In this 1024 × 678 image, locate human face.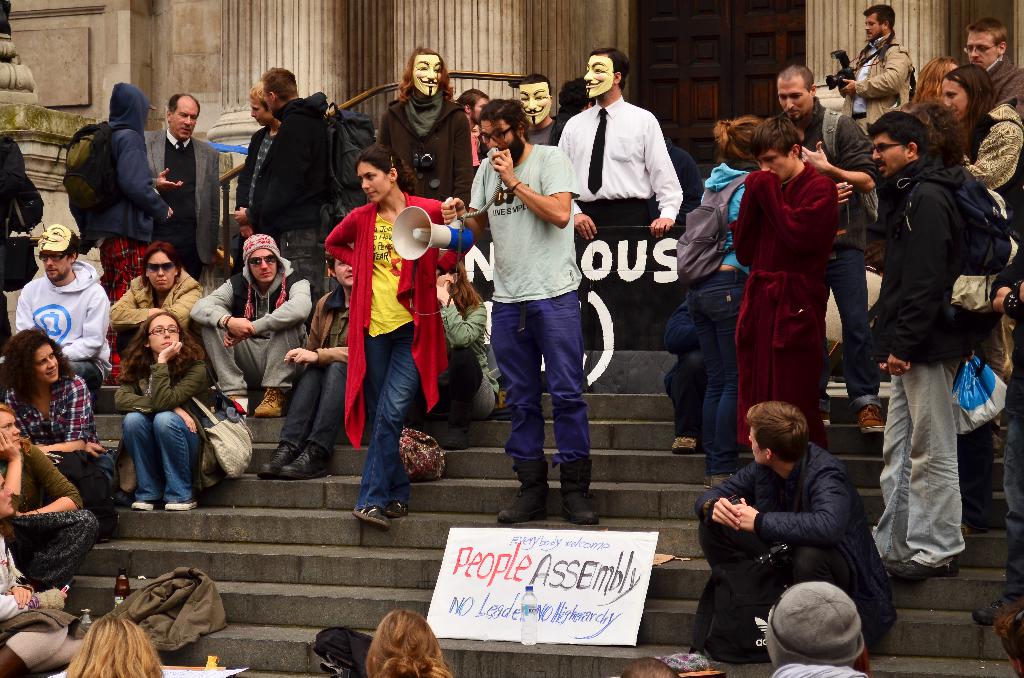
Bounding box: (520, 77, 547, 125).
